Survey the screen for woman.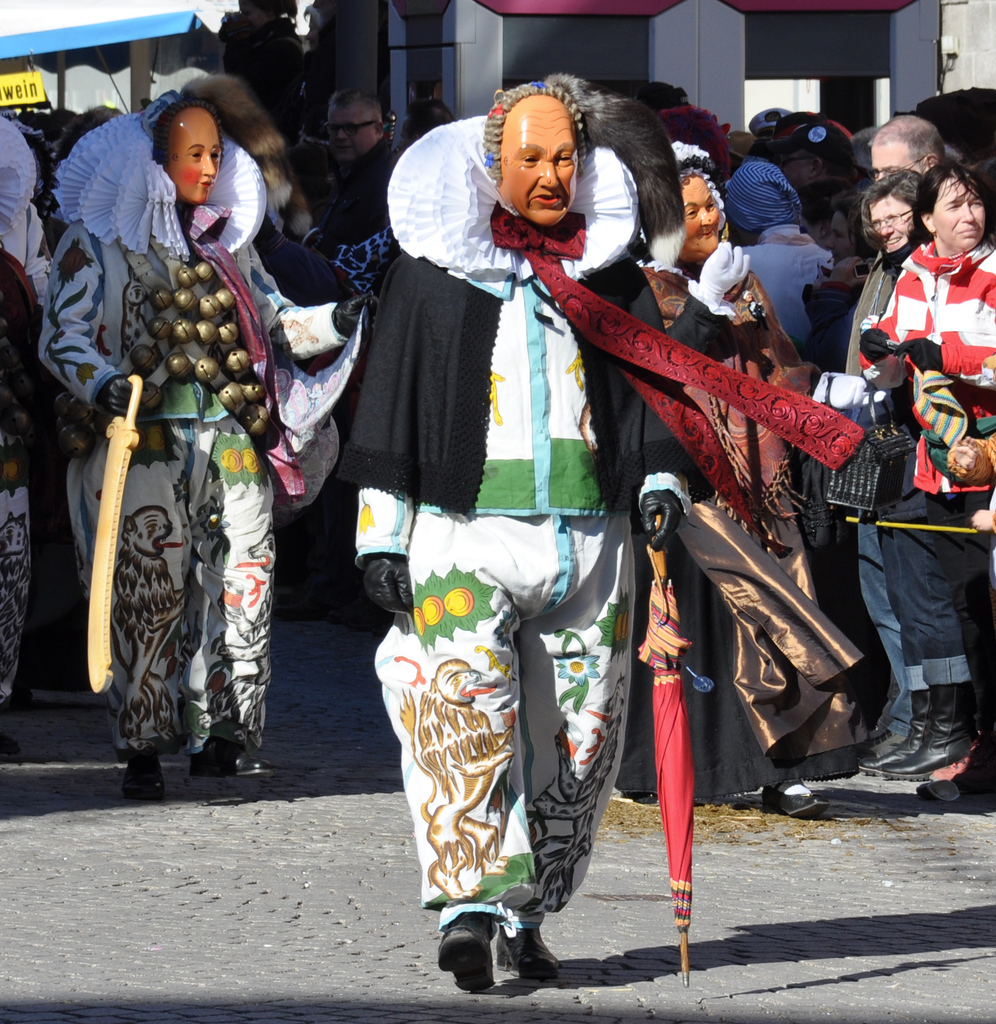
Survey found: 837 166 926 774.
